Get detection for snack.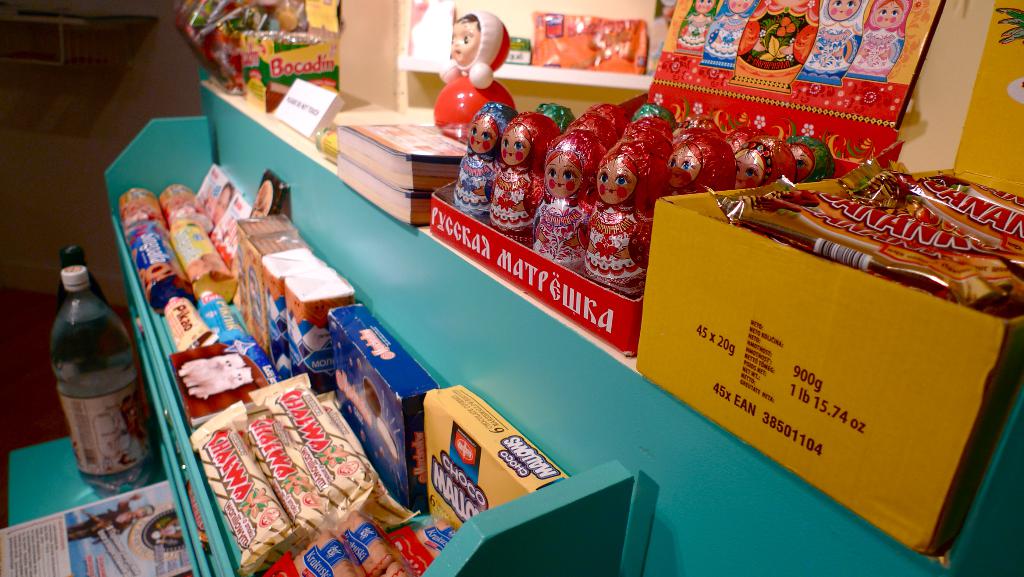
Detection: <box>165,215,240,302</box>.
